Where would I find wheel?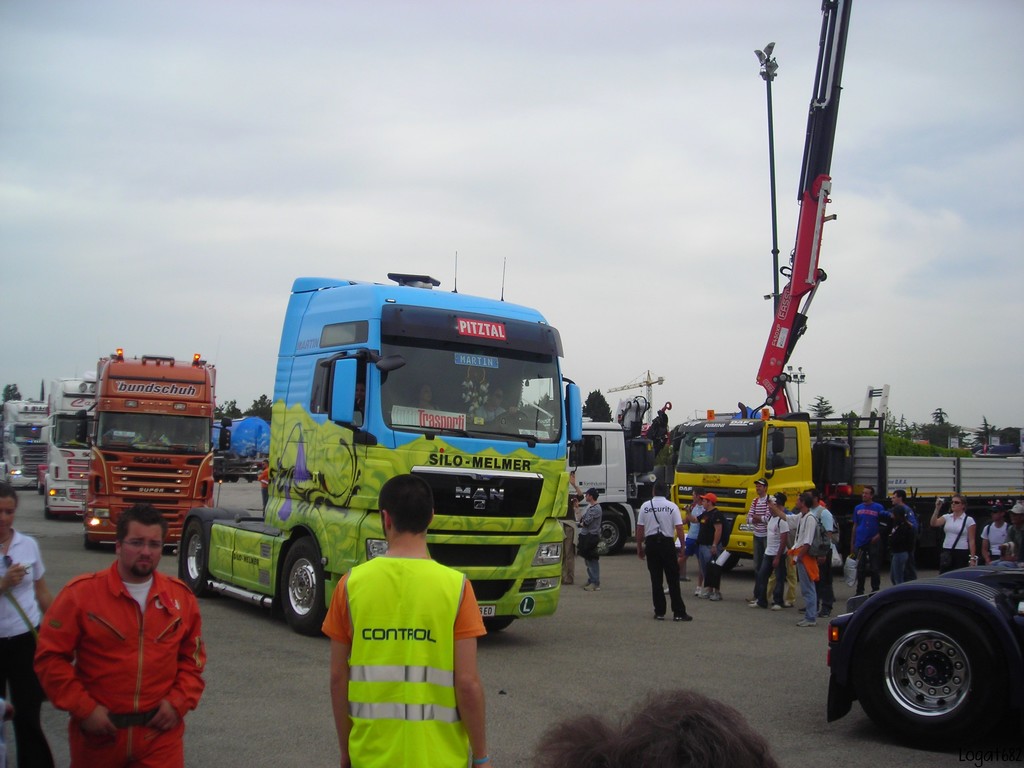
At select_region(279, 536, 319, 636).
